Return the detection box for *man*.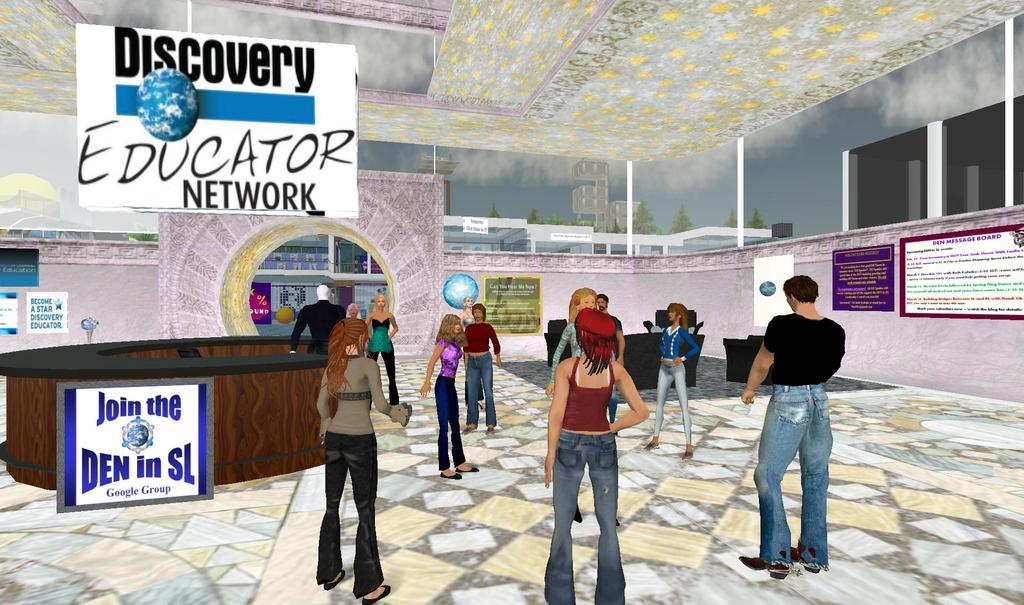
<bbox>289, 283, 346, 355</bbox>.
